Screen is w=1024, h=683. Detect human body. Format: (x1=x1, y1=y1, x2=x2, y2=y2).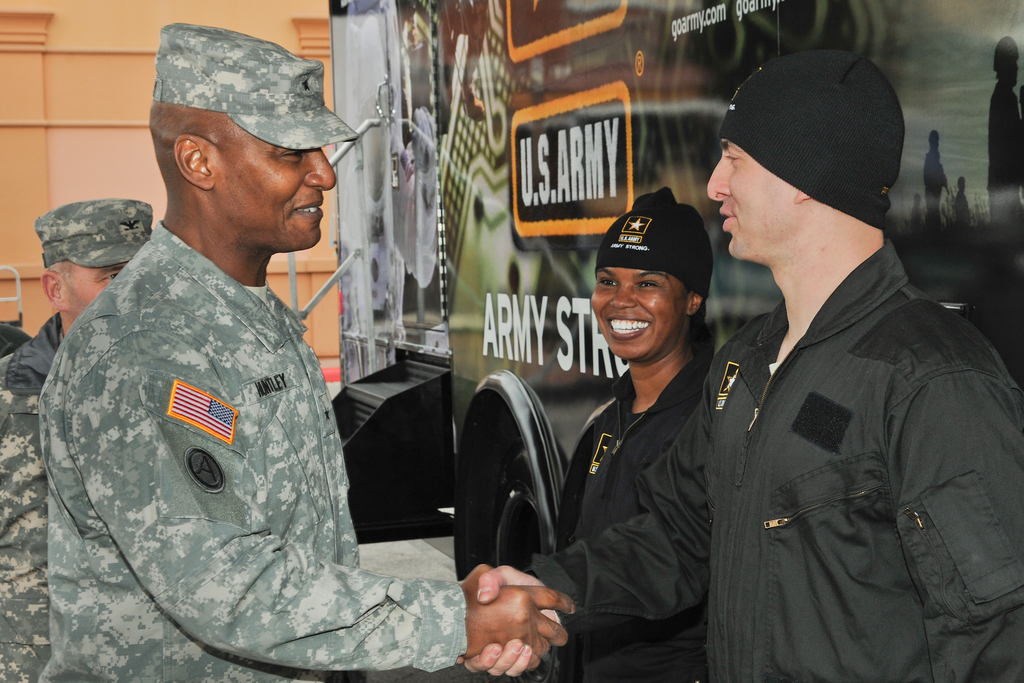
(x1=40, y1=24, x2=579, y2=682).
